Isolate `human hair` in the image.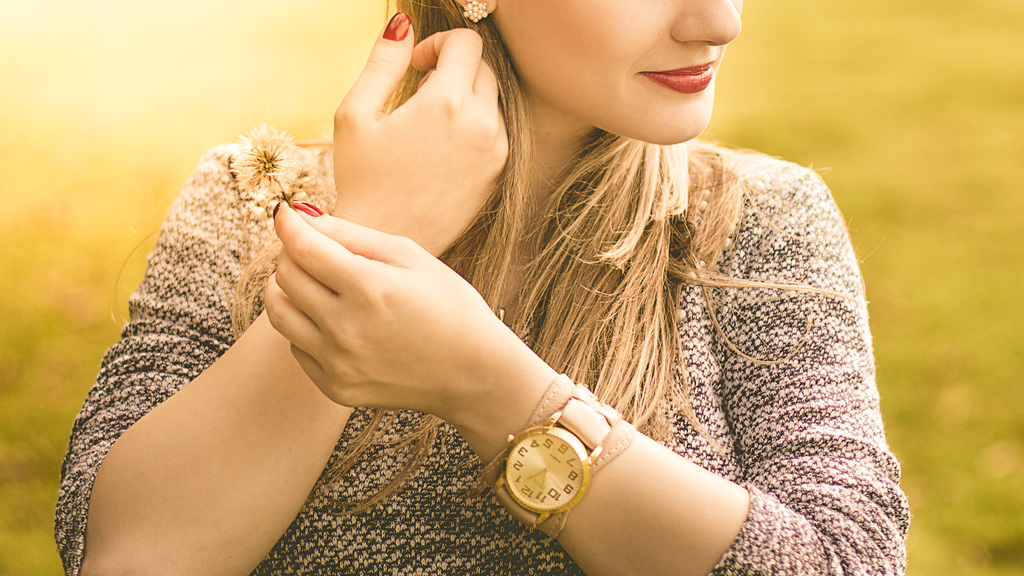
Isolated region: select_region(229, 0, 840, 511).
